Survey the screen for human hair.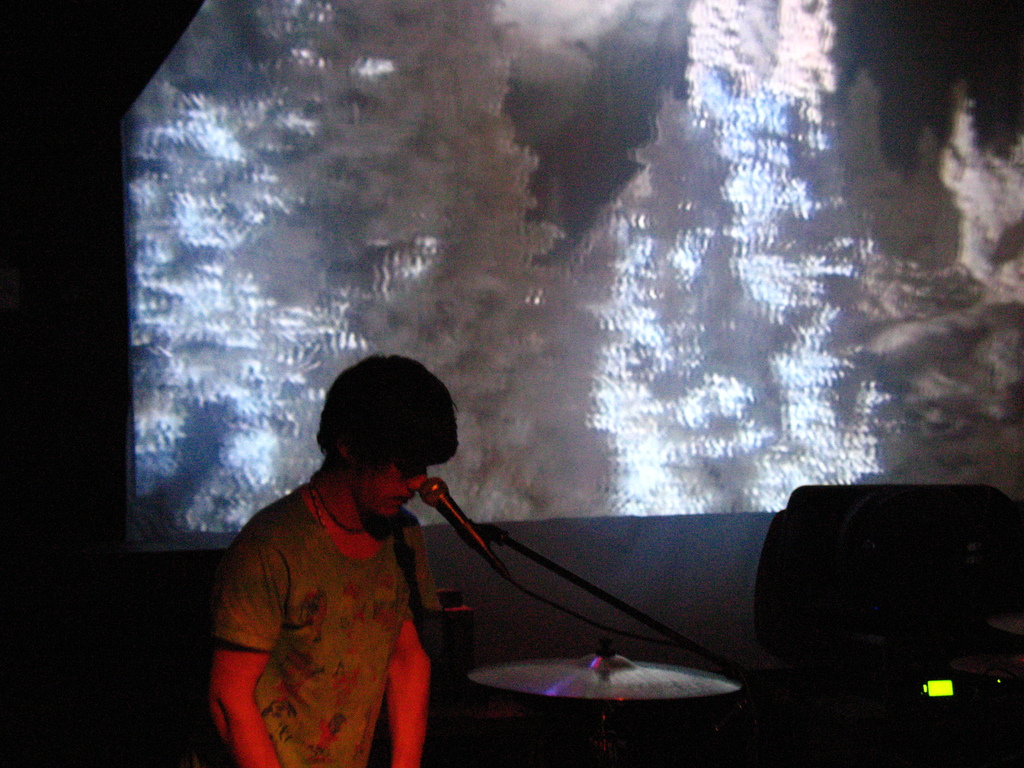
Survey found: (310,369,448,491).
